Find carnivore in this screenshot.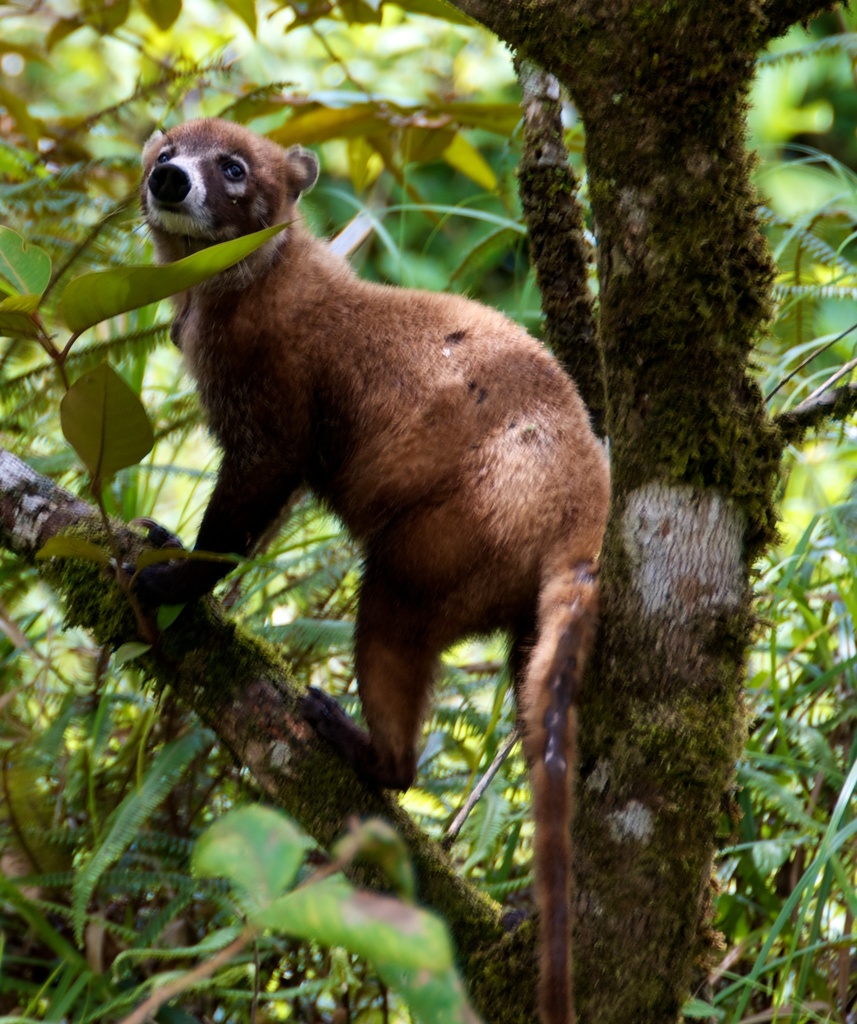
The bounding box for carnivore is <box>122,104,626,827</box>.
